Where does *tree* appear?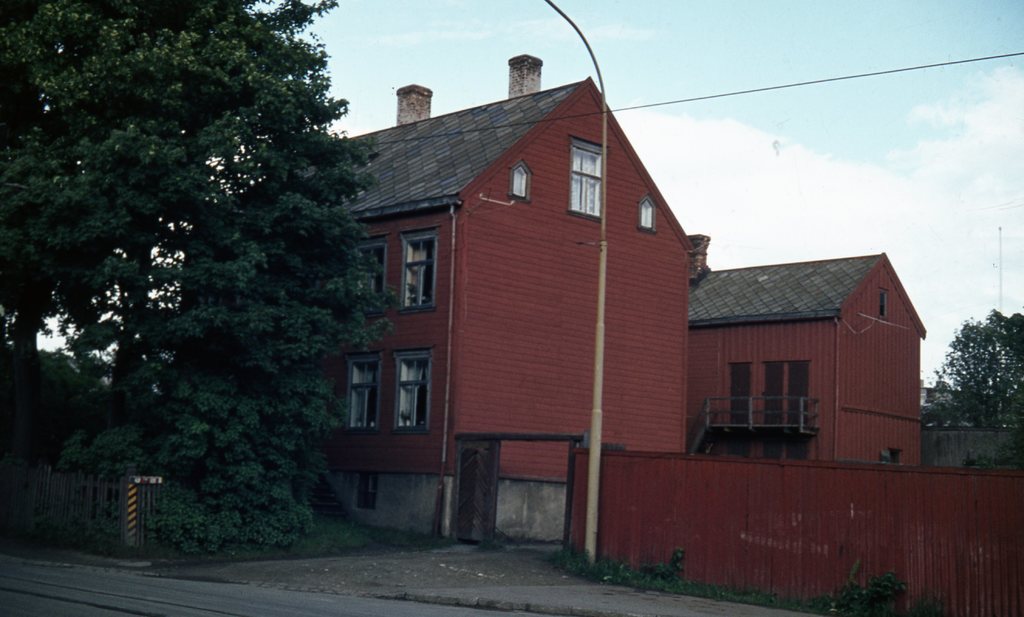
Appears at x1=0, y1=0, x2=335, y2=358.
